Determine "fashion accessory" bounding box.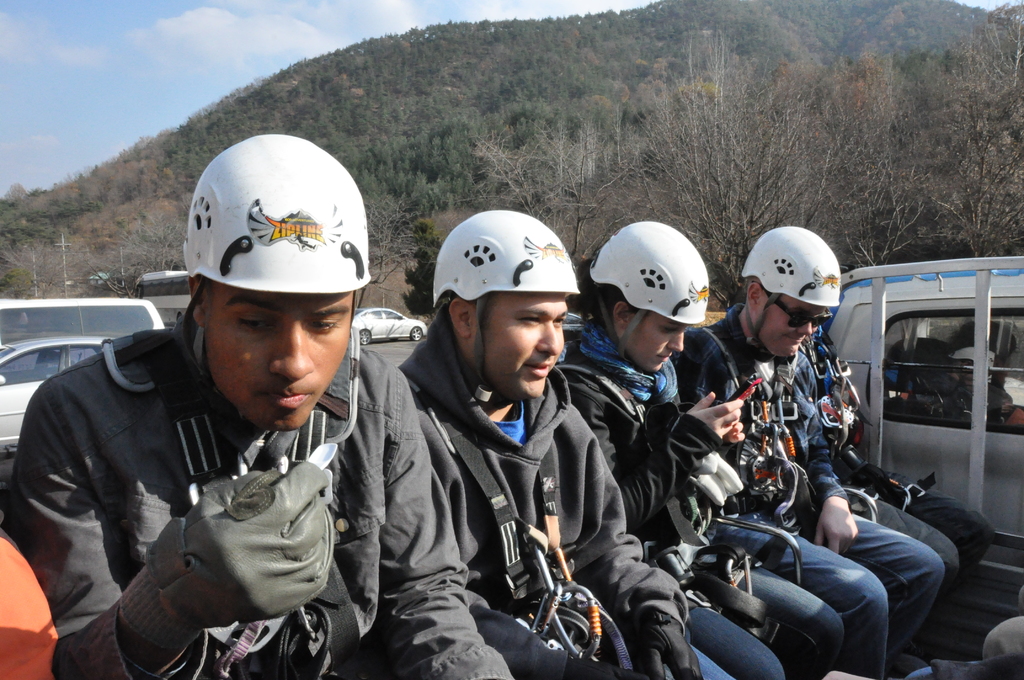
Determined: region(183, 135, 369, 354).
